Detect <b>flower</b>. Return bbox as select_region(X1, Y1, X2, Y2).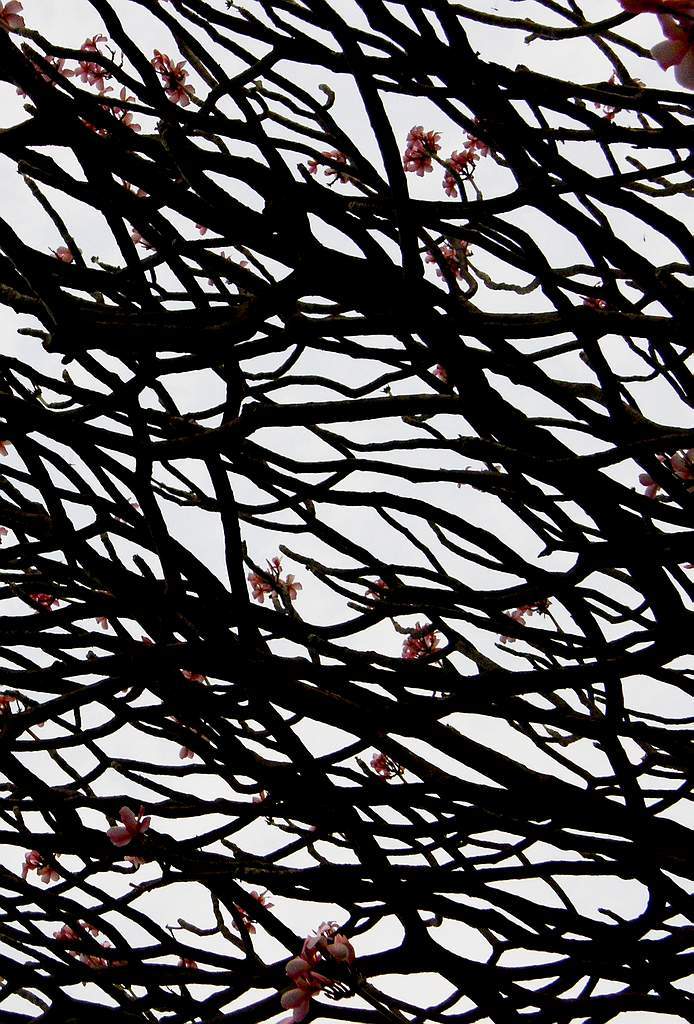
select_region(178, 667, 196, 678).
